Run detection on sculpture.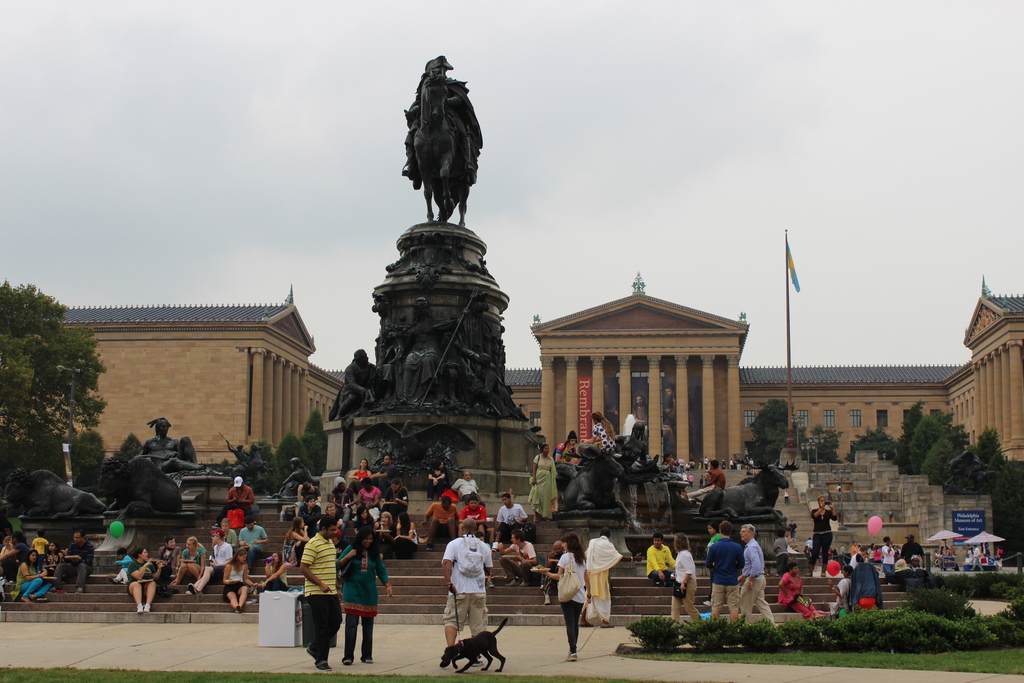
Result: rect(369, 289, 471, 406).
